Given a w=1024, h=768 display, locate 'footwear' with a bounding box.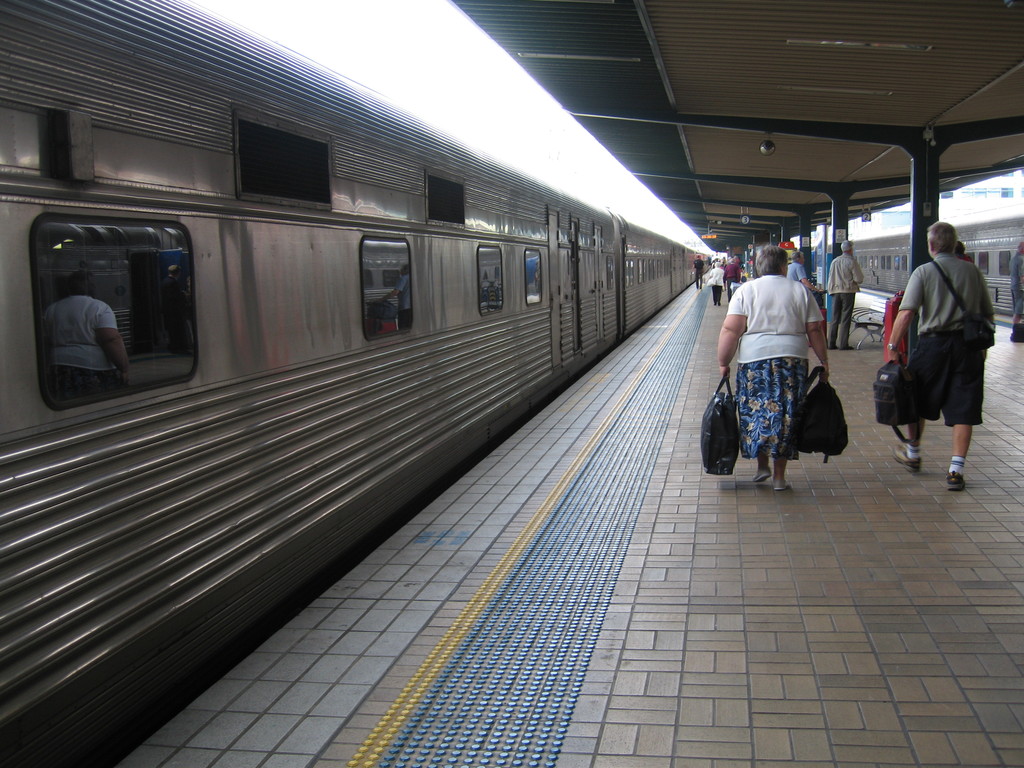
Located: pyautogui.locateOnScreen(772, 481, 792, 491).
